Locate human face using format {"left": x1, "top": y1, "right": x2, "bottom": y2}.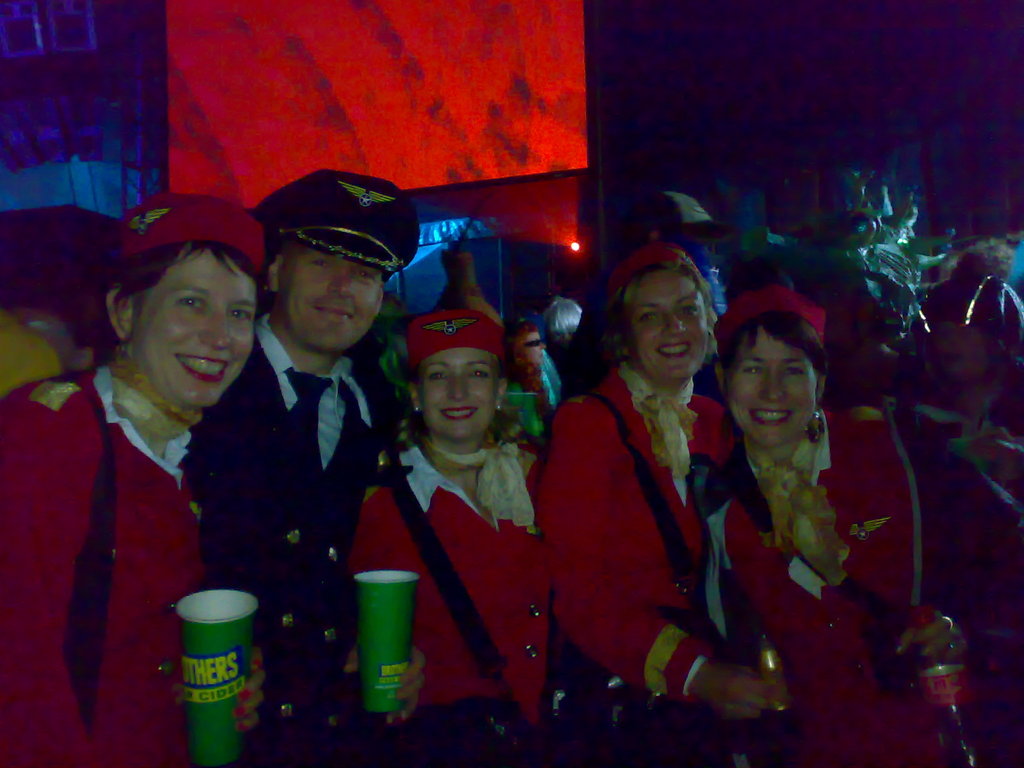
{"left": 612, "top": 267, "right": 713, "bottom": 377}.
